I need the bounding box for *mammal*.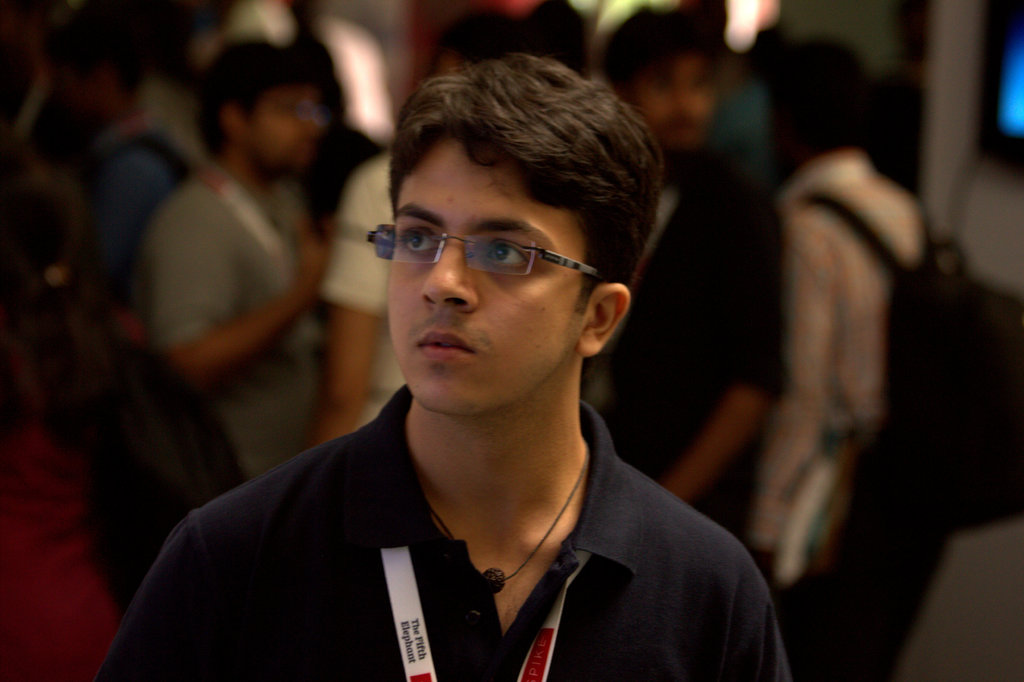
Here it is: (88, 0, 234, 618).
